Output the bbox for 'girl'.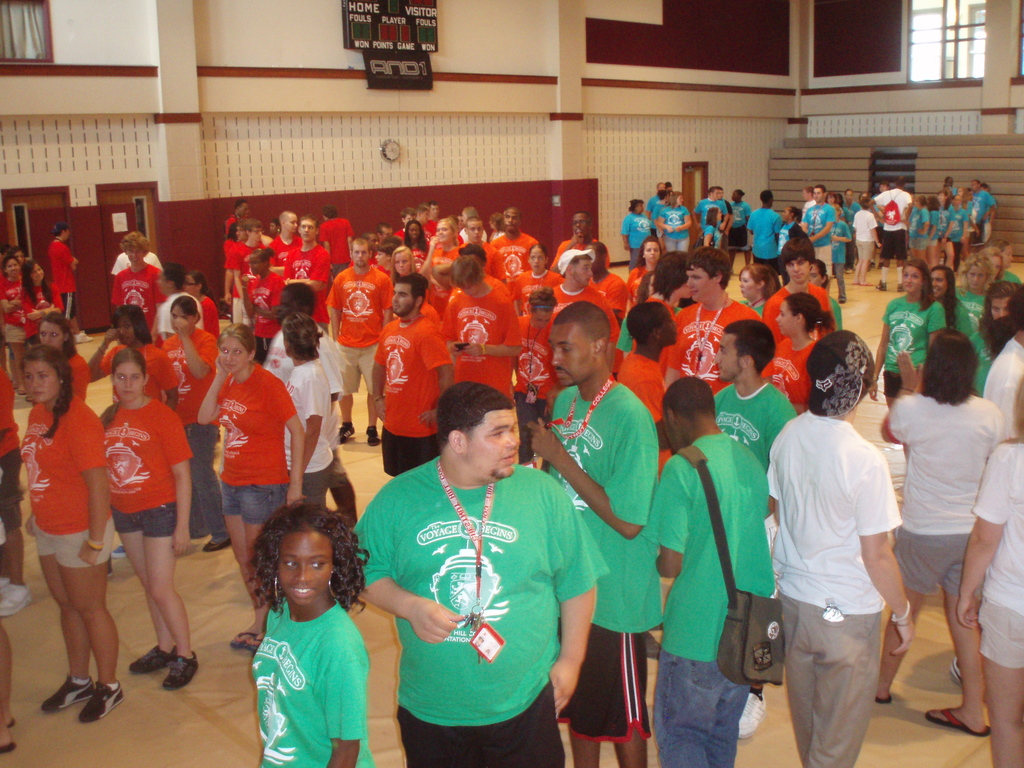
<bbox>870, 260, 943, 412</bbox>.
